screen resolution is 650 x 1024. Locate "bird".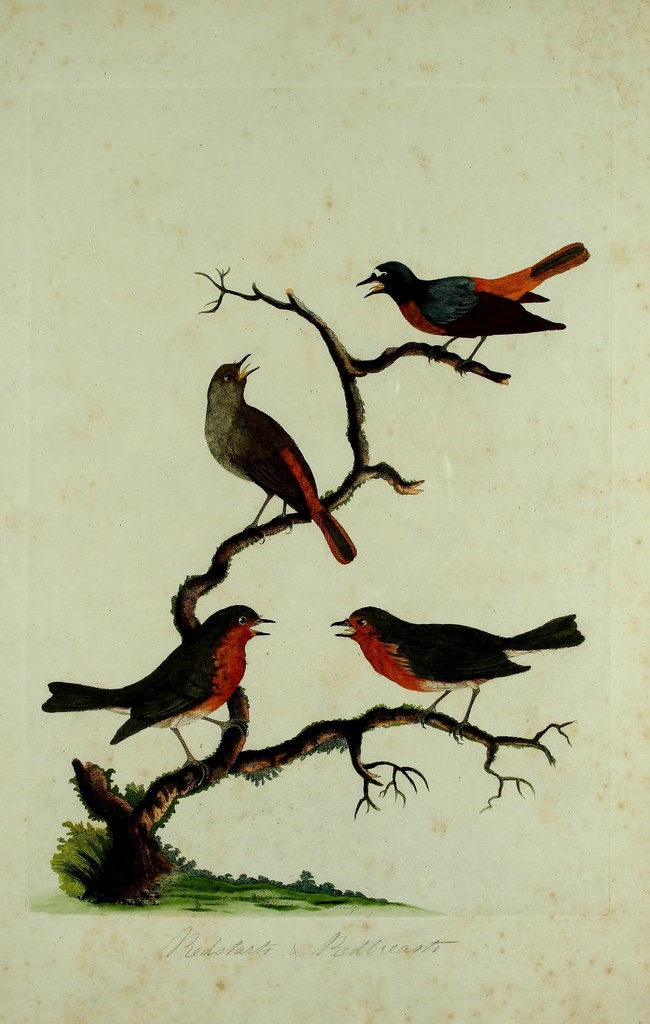
x1=321, y1=601, x2=586, y2=748.
